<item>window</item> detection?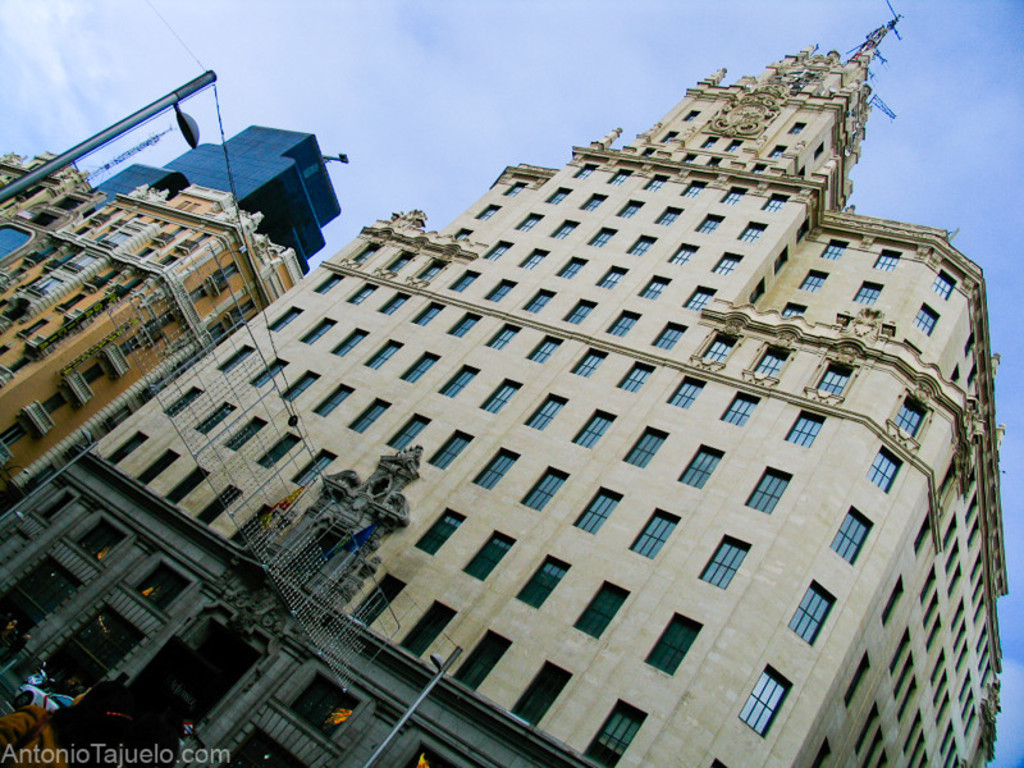
detection(339, 282, 378, 307)
